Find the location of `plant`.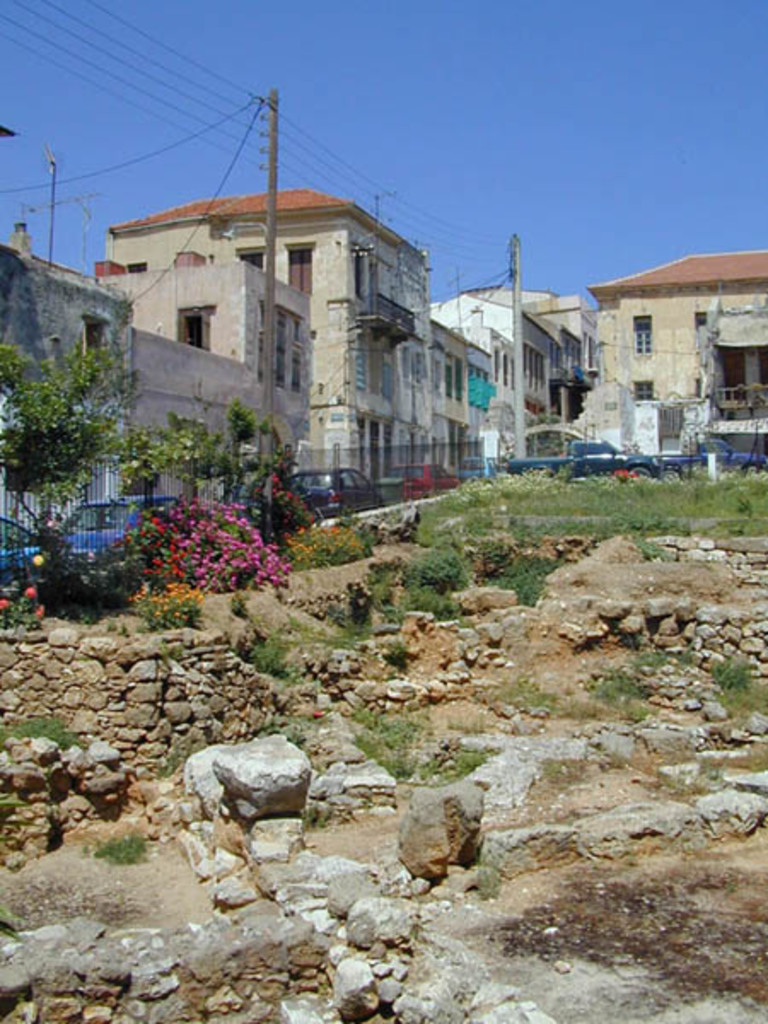
Location: (x1=710, y1=681, x2=766, y2=712).
